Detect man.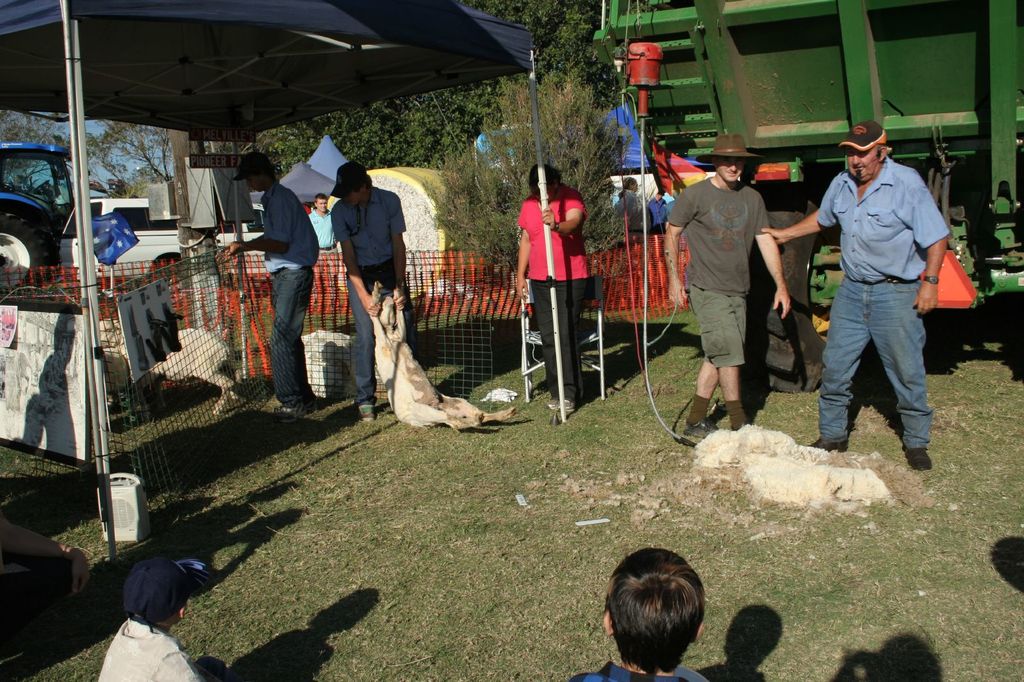
Detected at box=[645, 187, 671, 232].
